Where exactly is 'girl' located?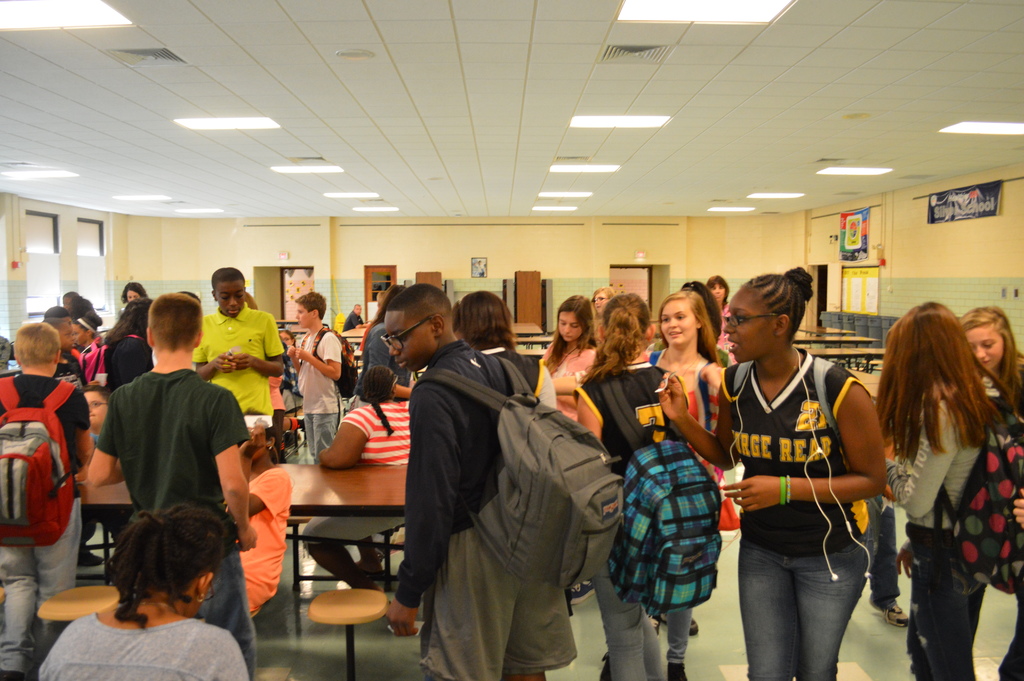
Its bounding box is (659,269,889,677).
